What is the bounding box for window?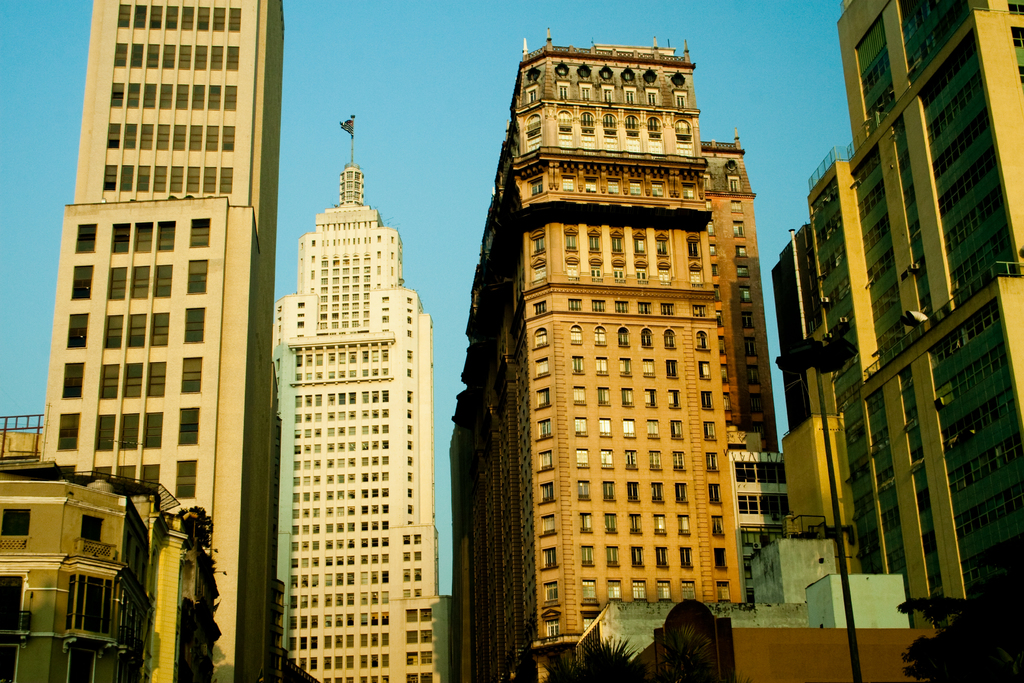
{"x1": 99, "y1": 417, "x2": 110, "y2": 451}.
